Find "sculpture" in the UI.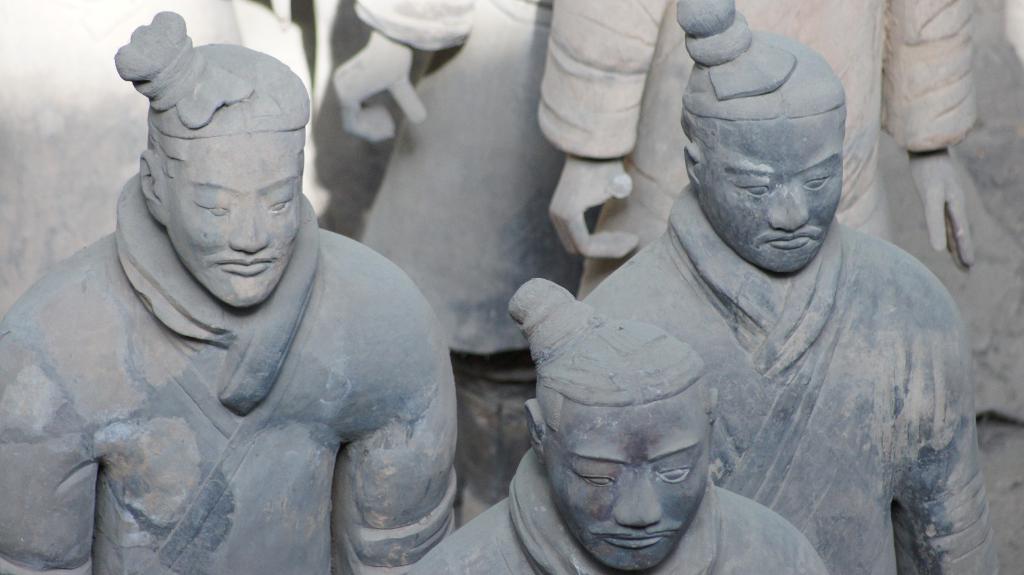
UI element at bbox(419, 278, 829, 574).
